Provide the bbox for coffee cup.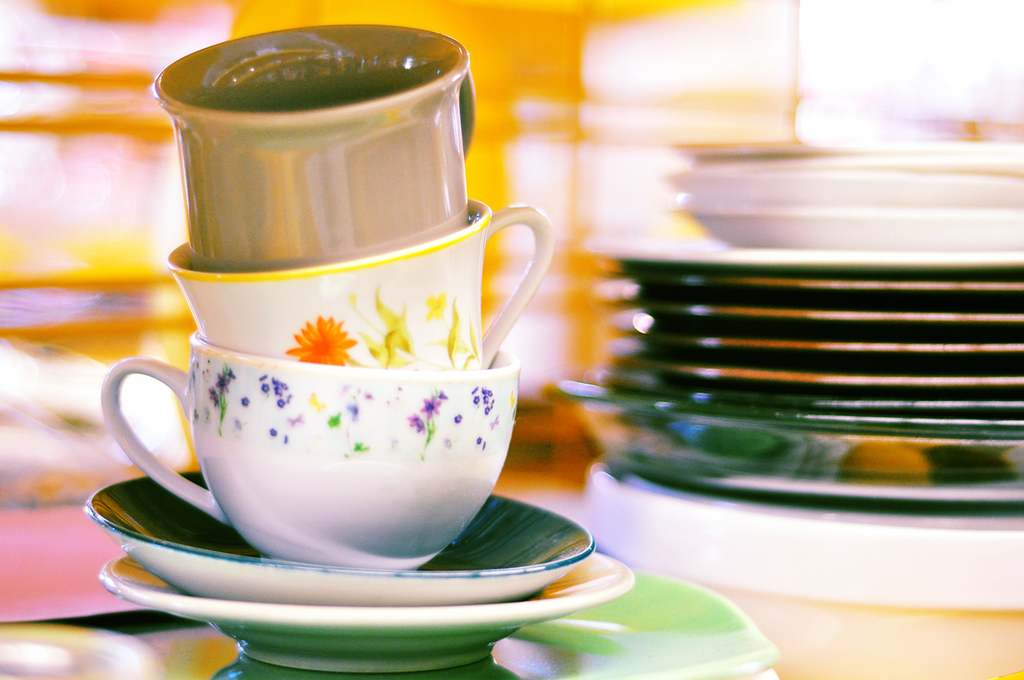
{"left": 164, "top": 197, "right": 552, "bottom": 371}.
